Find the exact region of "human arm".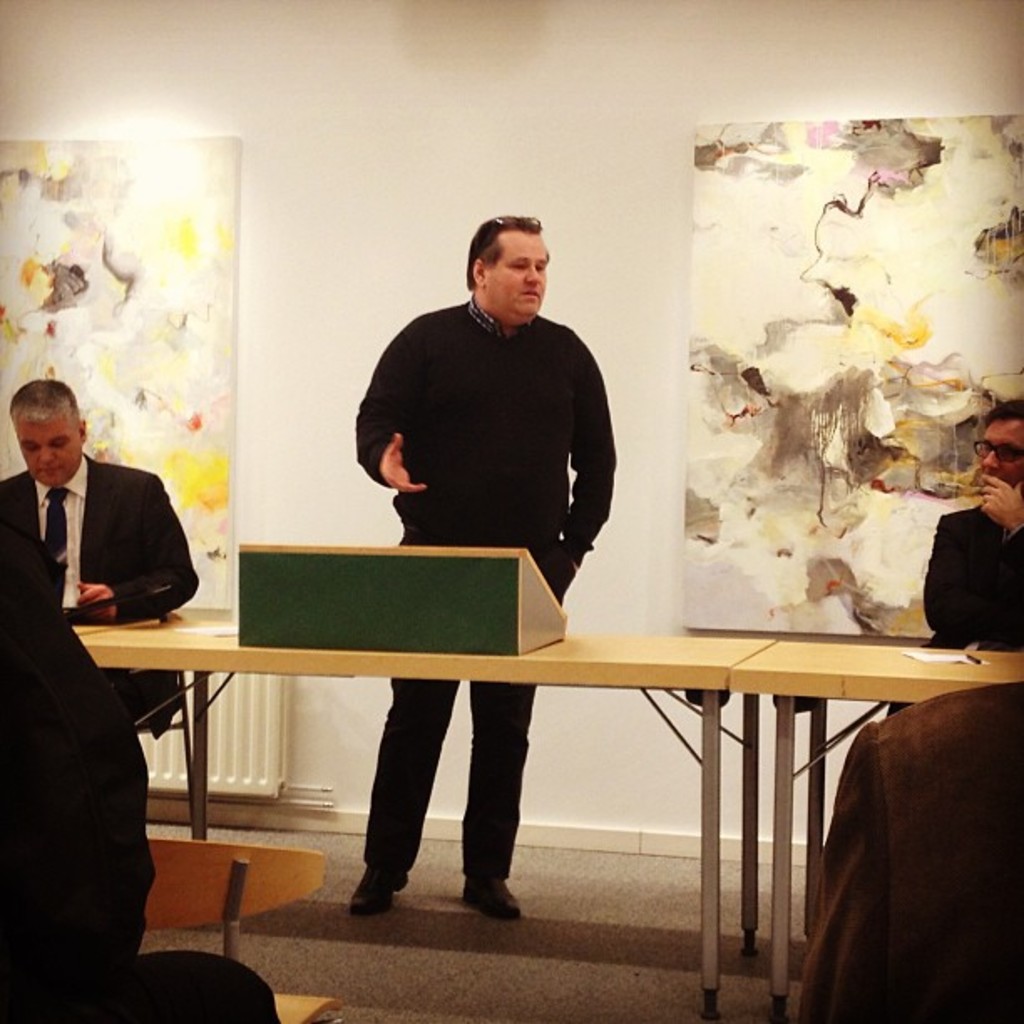
Exact region: <region>960, 453, 1022, 539</region>.
